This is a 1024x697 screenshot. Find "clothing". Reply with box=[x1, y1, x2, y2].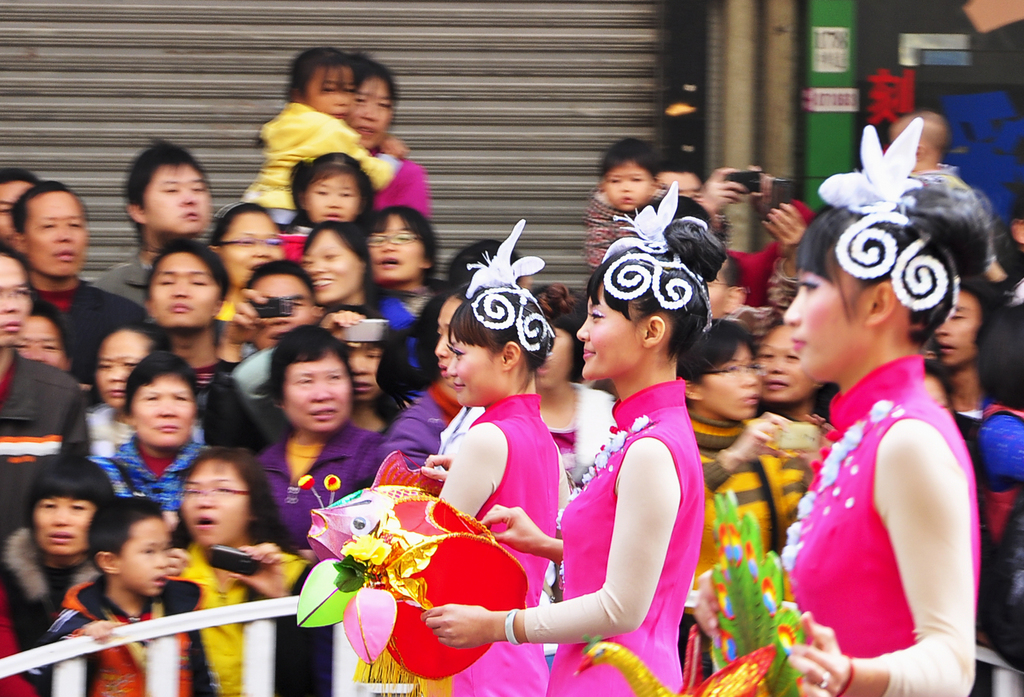
box=[87, 382, 223, 471].
